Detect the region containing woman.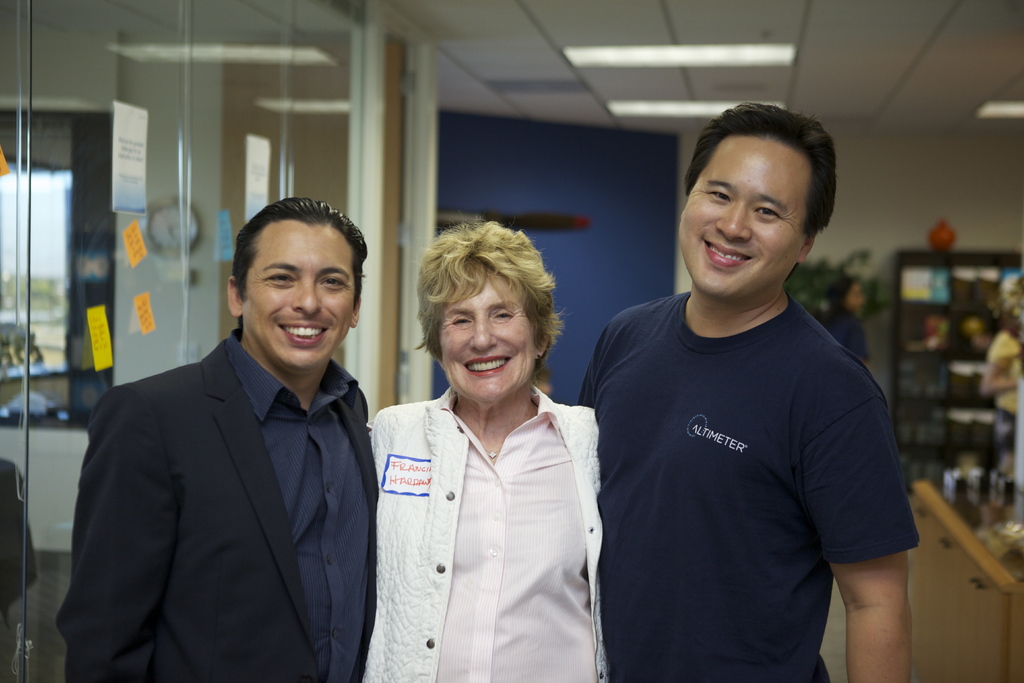
<box>358,242,609,682</box>.
